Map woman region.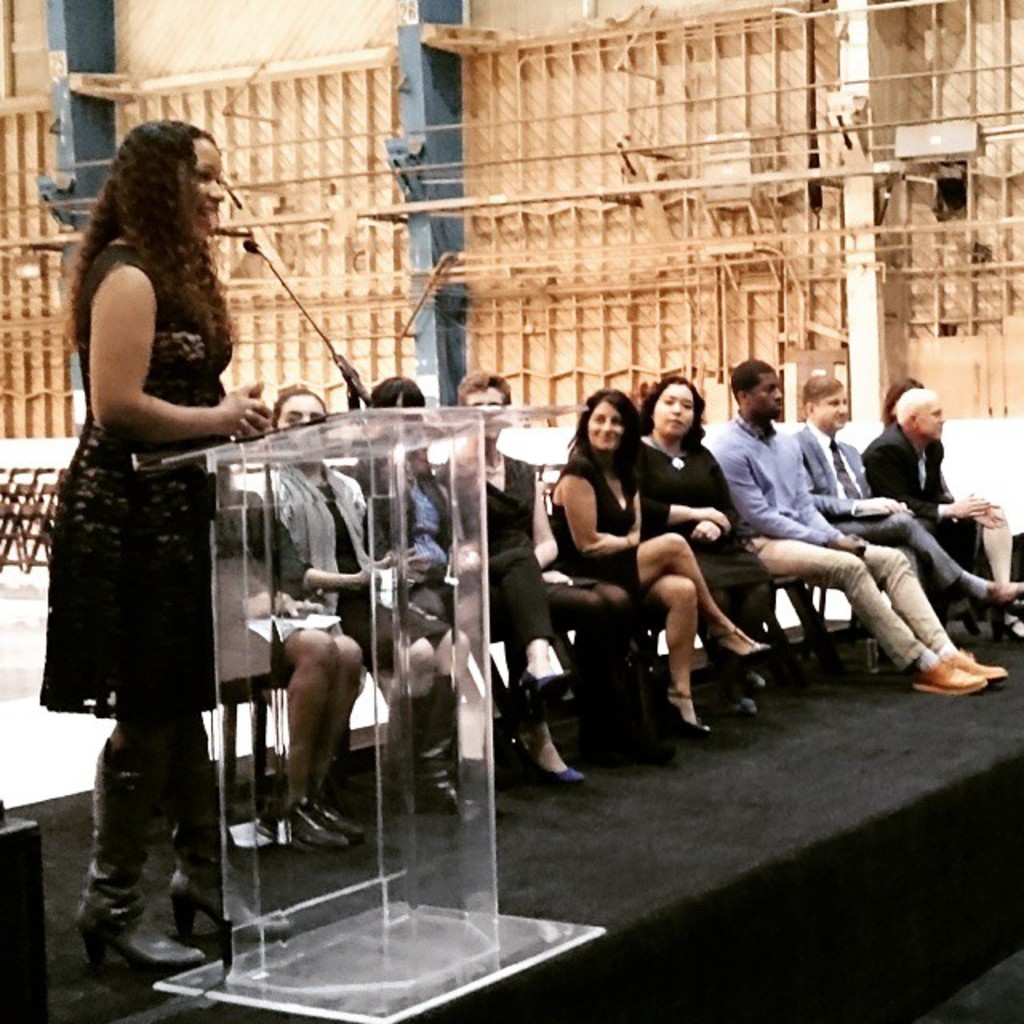
Mapped to rect(896, 366, 1018, 613).
